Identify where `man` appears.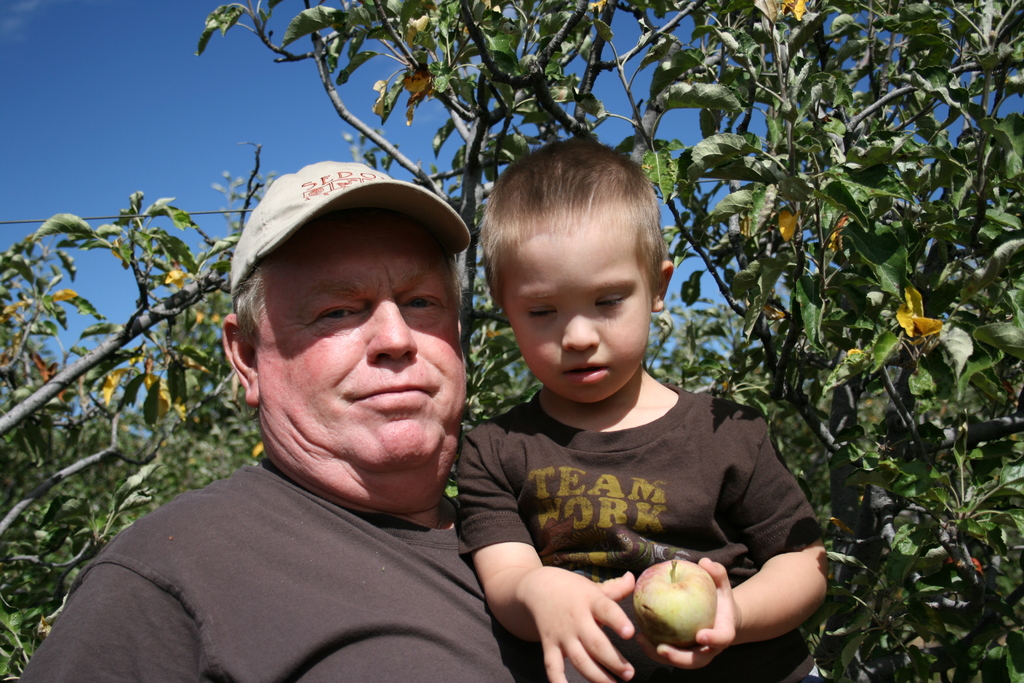
Appears at detection(57, 156, 589, 682).
